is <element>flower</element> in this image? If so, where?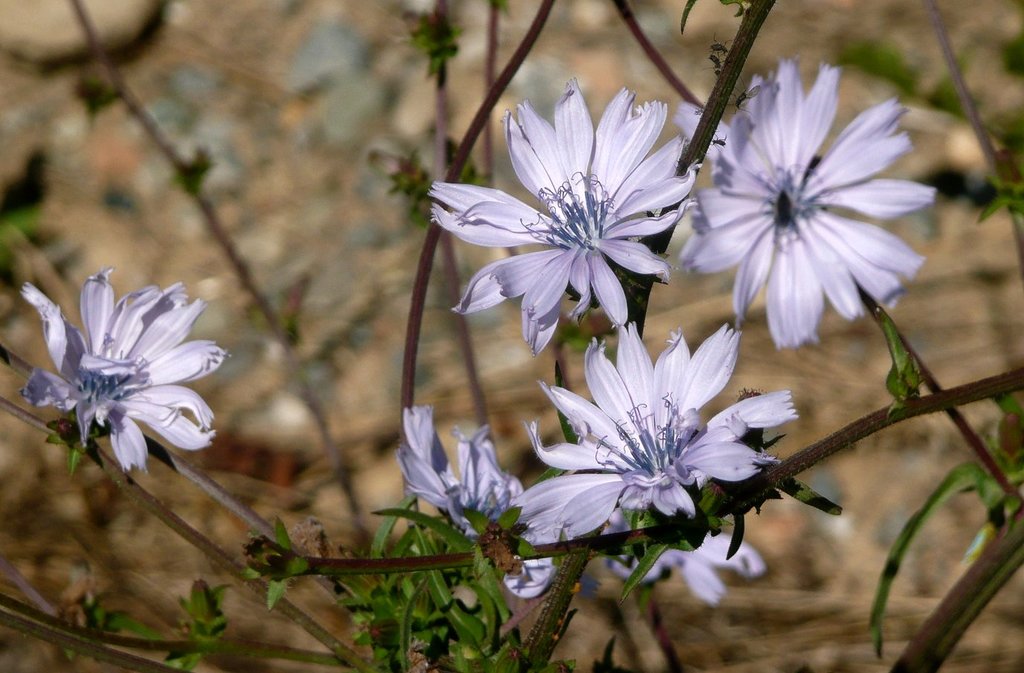
Yes, at (x1=593, y1=511, x2=771, y2=606).
